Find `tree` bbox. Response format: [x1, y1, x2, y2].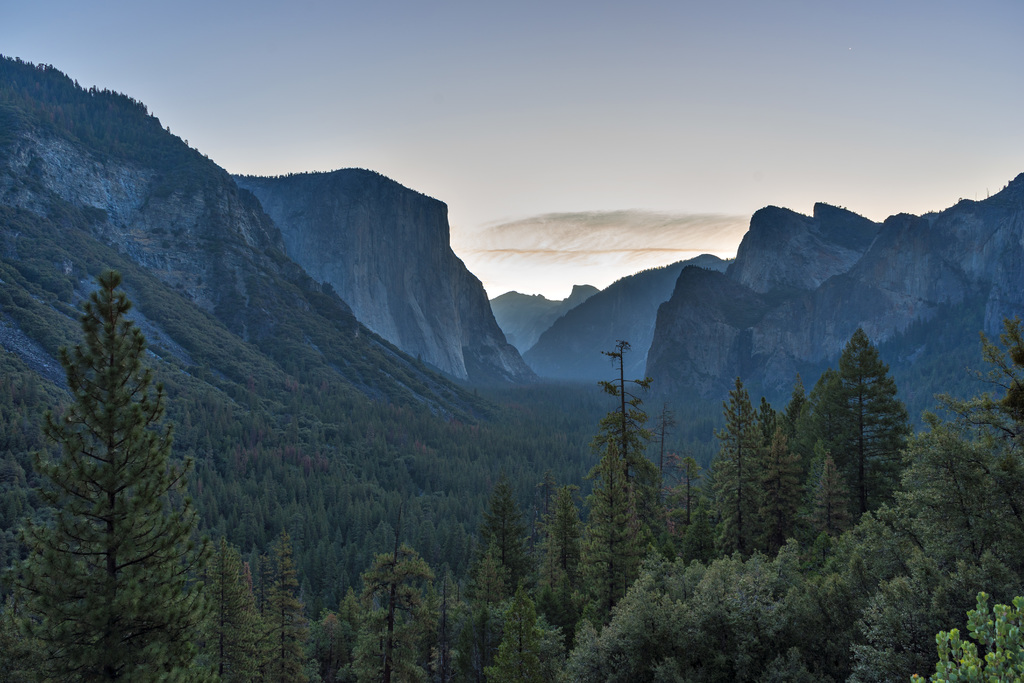
[810, 461, 850, 541].
